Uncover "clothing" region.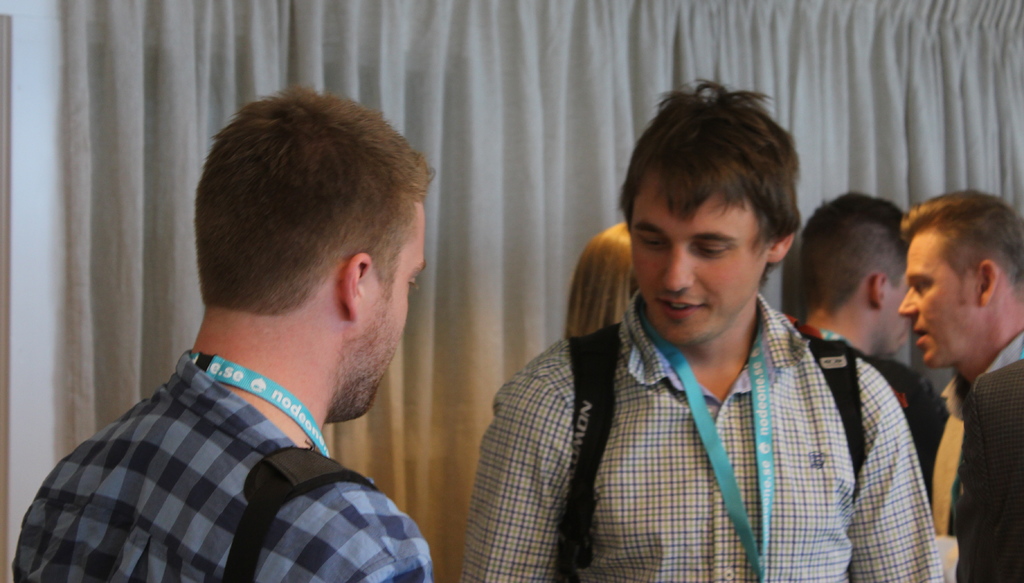
Uncovered: {"left": 10, "top": 307, "right": 438, "bottom": 582}.
